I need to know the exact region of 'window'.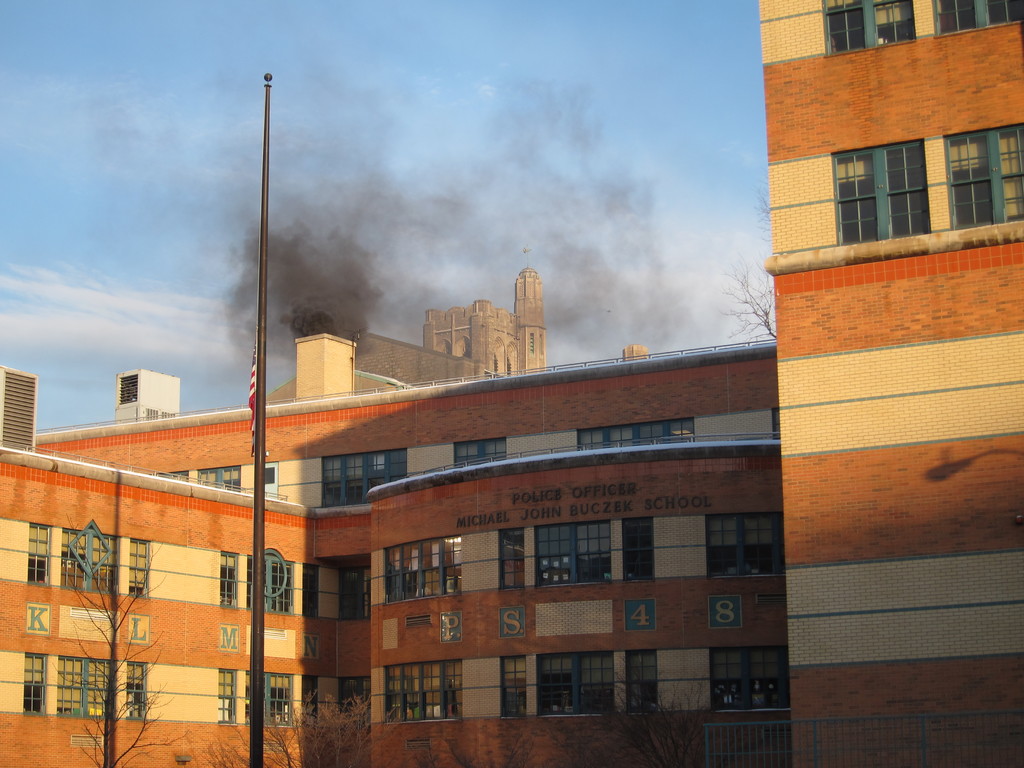
Region: box(532, 520, 611, 588).
